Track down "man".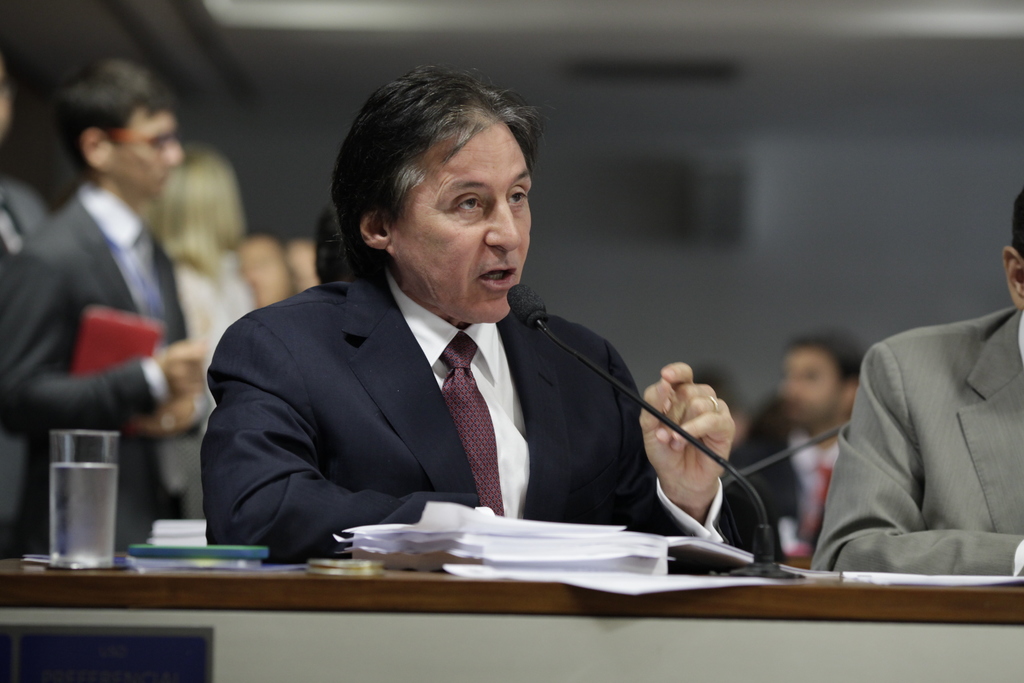
Tracked to Rect(806, 191, 1023, 597).
